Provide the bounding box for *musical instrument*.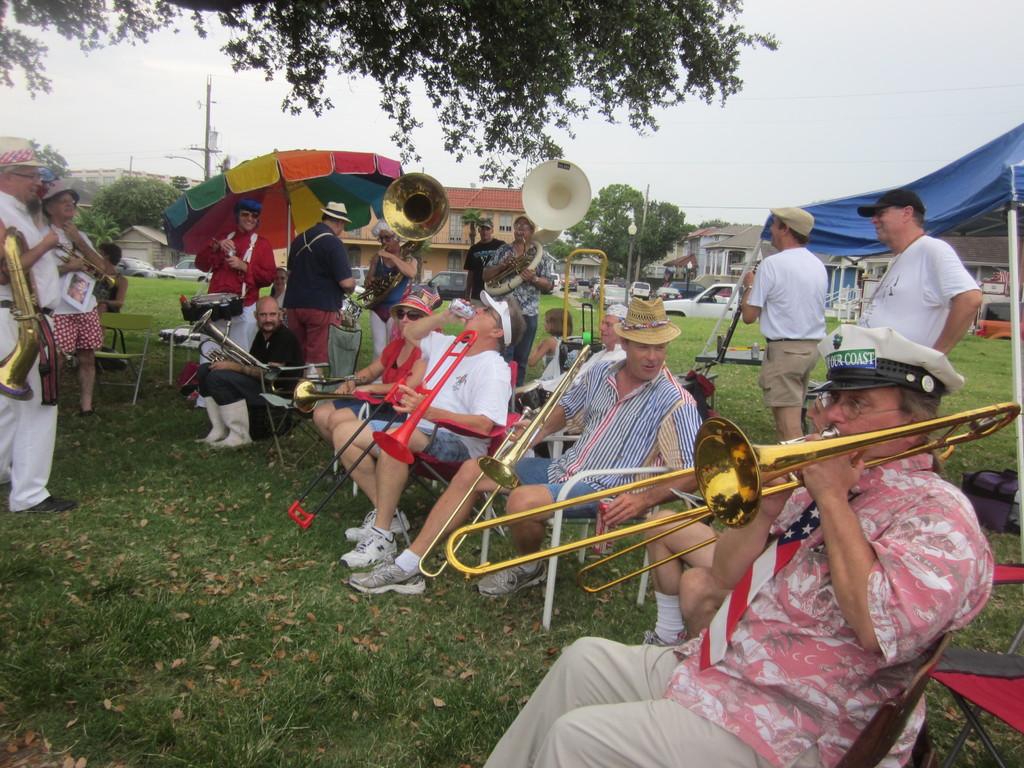
Rect(267, 373, 412, 410).
